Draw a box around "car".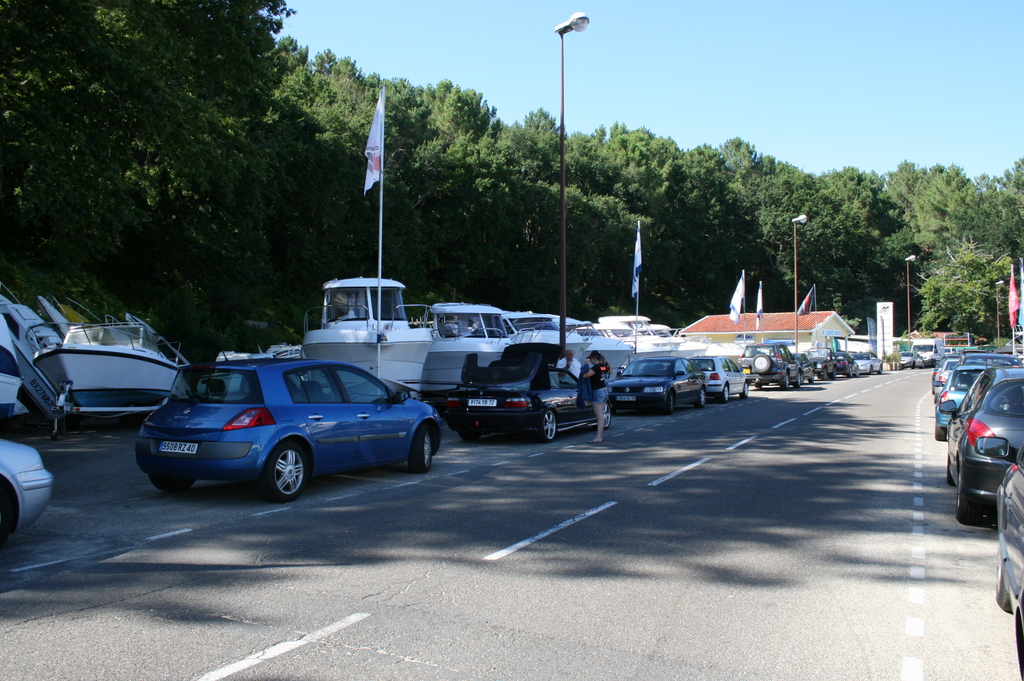
<bbox>444, 344, 614, 440</bbox>.
